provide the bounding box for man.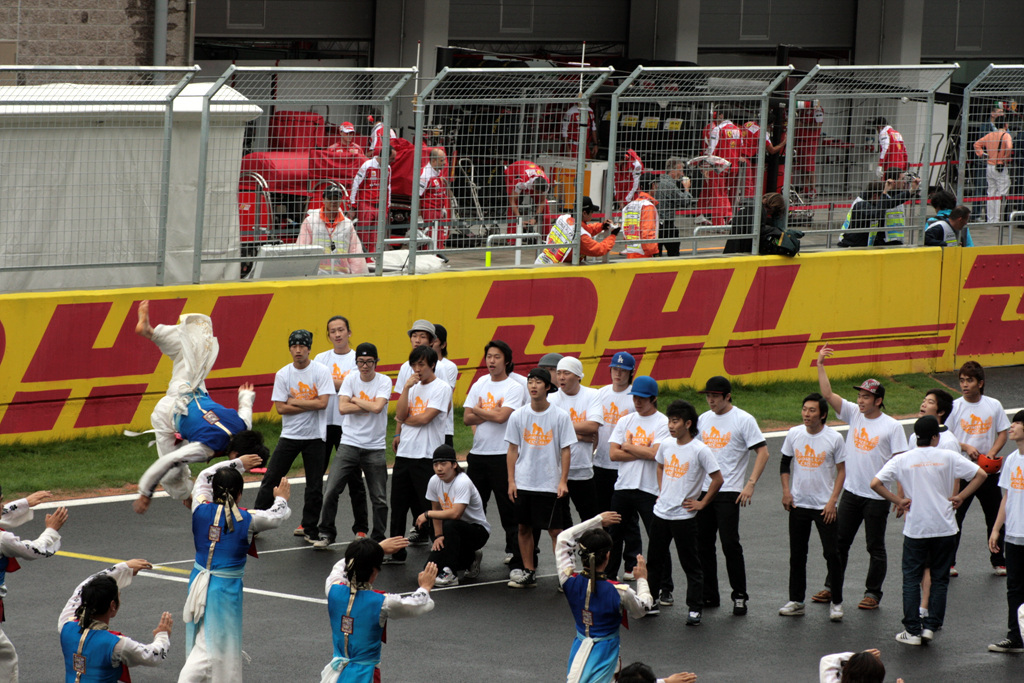
region(586, 344, 637, 509).
